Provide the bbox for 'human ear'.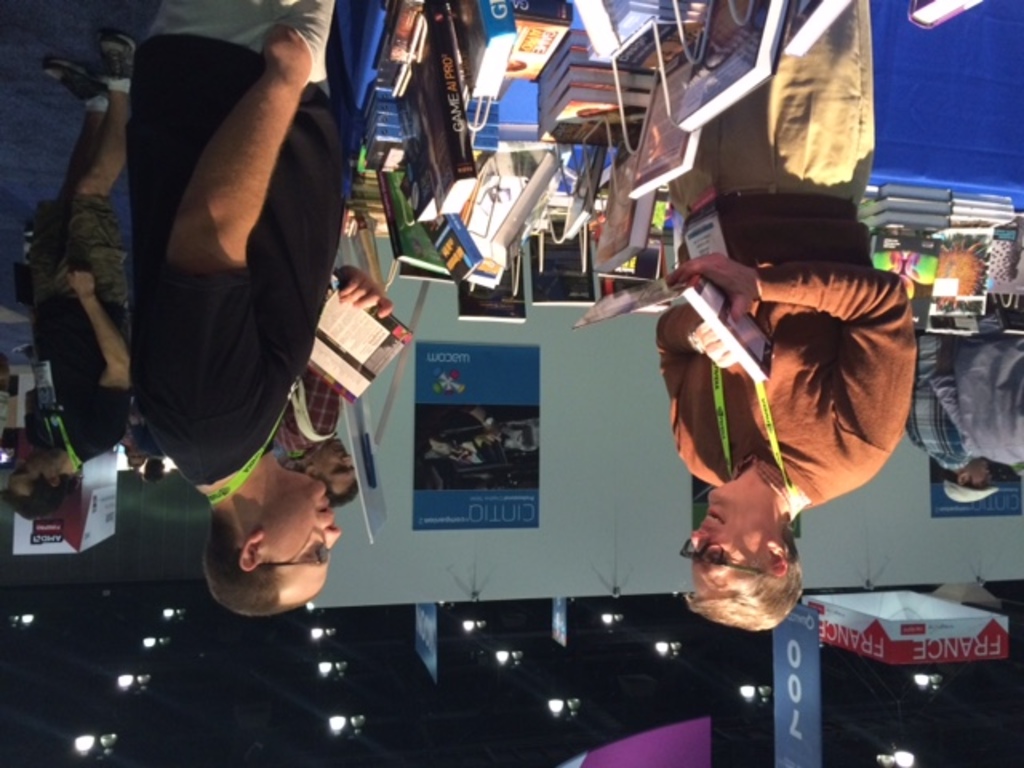
[x1=770, y1=546, x2=789, y2=574].
